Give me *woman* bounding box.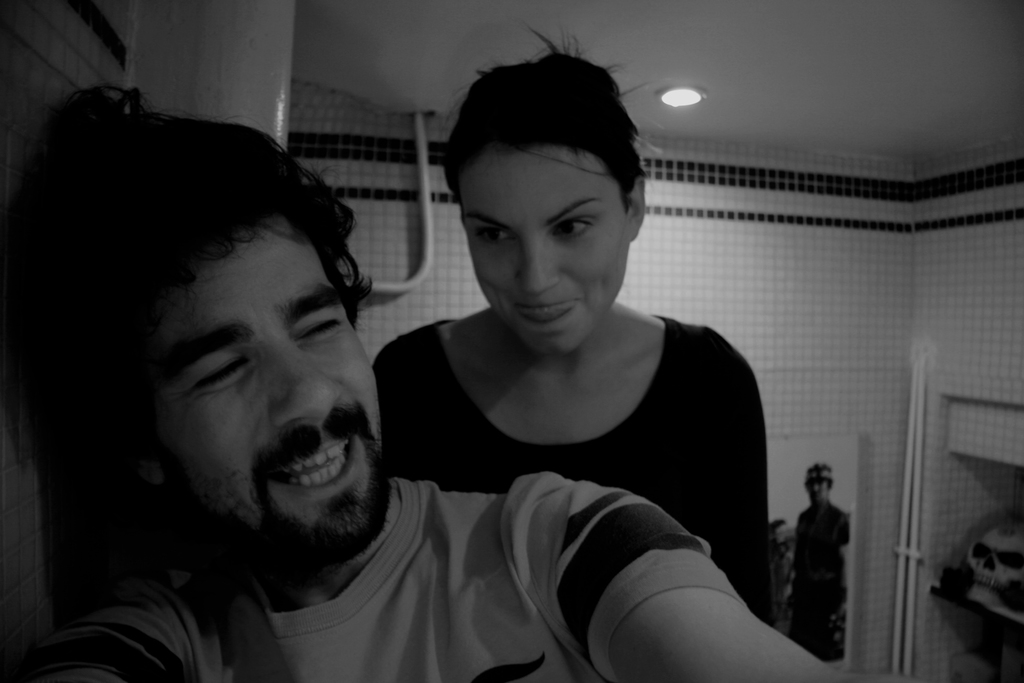
[369,17,776,629].
